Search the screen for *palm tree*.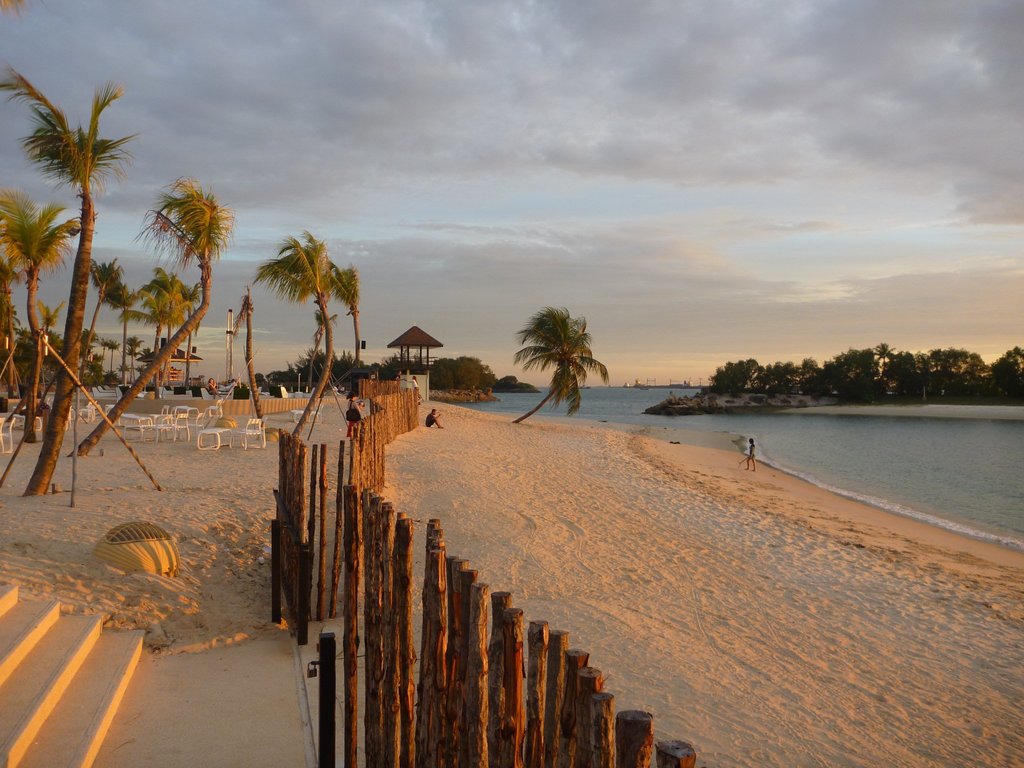
Found at rect(0, 71, 141, 497).
